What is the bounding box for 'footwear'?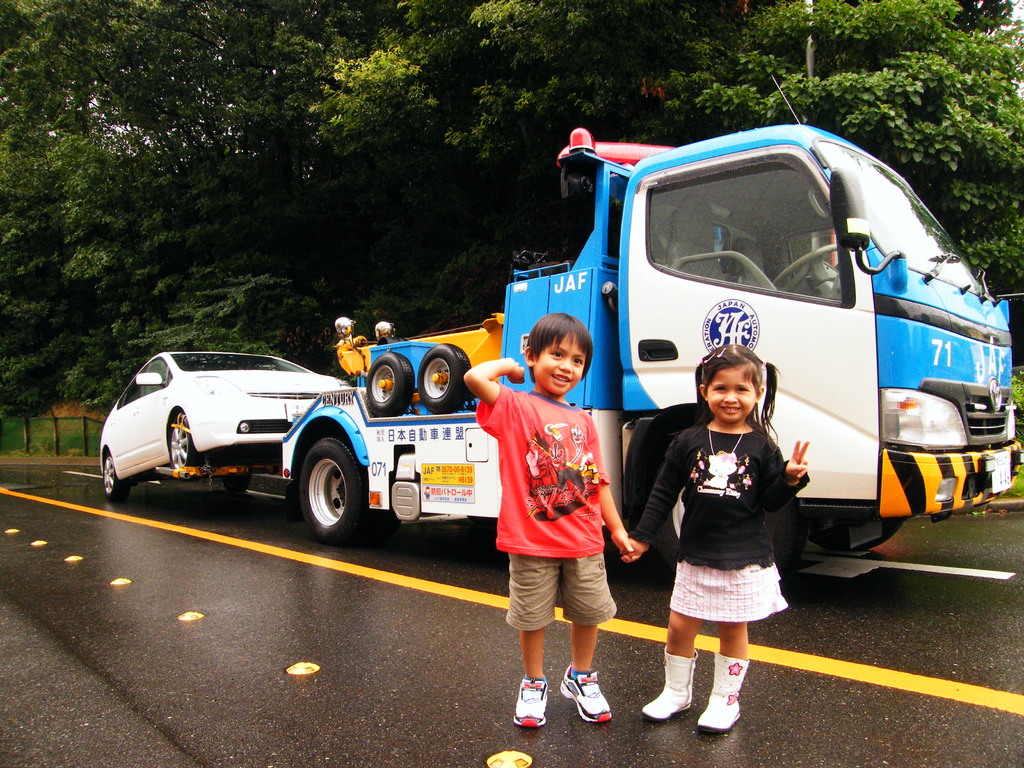
[x1=561, y1=665, x2=611, y2=729].
